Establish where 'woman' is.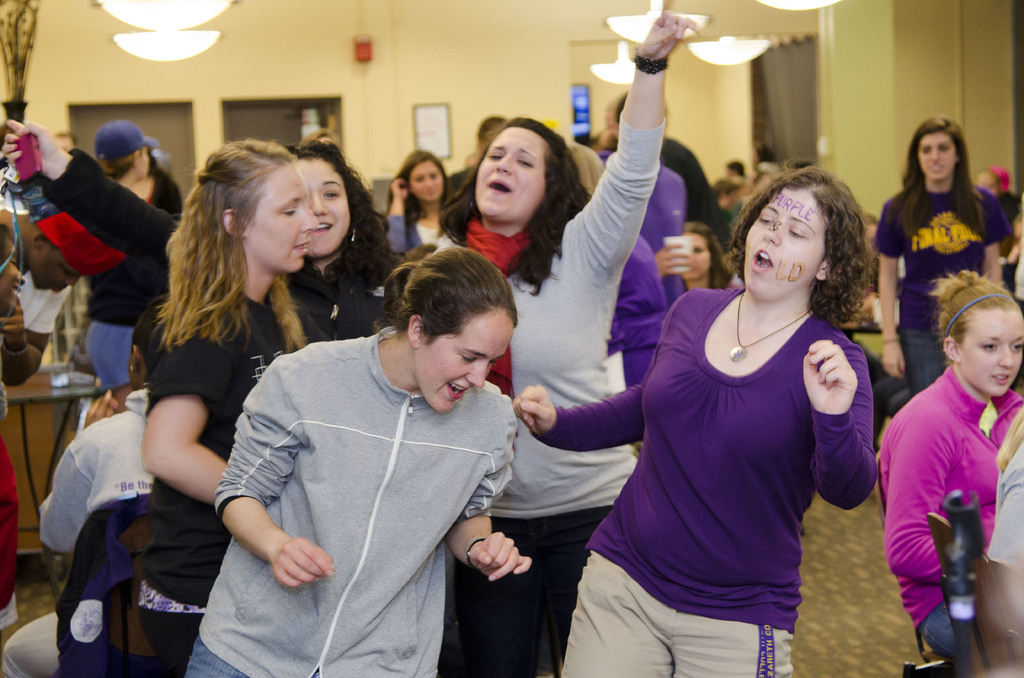
Established at <region>509, 161, 881, 677</region>.
